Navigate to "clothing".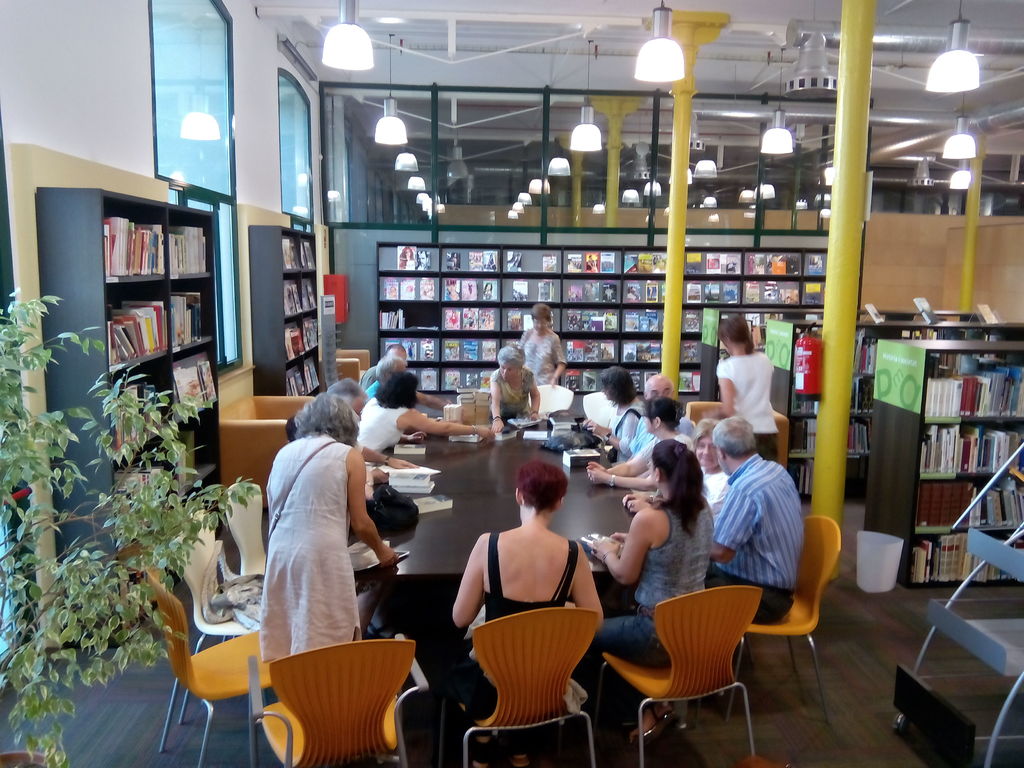
Navigation target: x1=356 y1=362 x2=377 y2=394.
